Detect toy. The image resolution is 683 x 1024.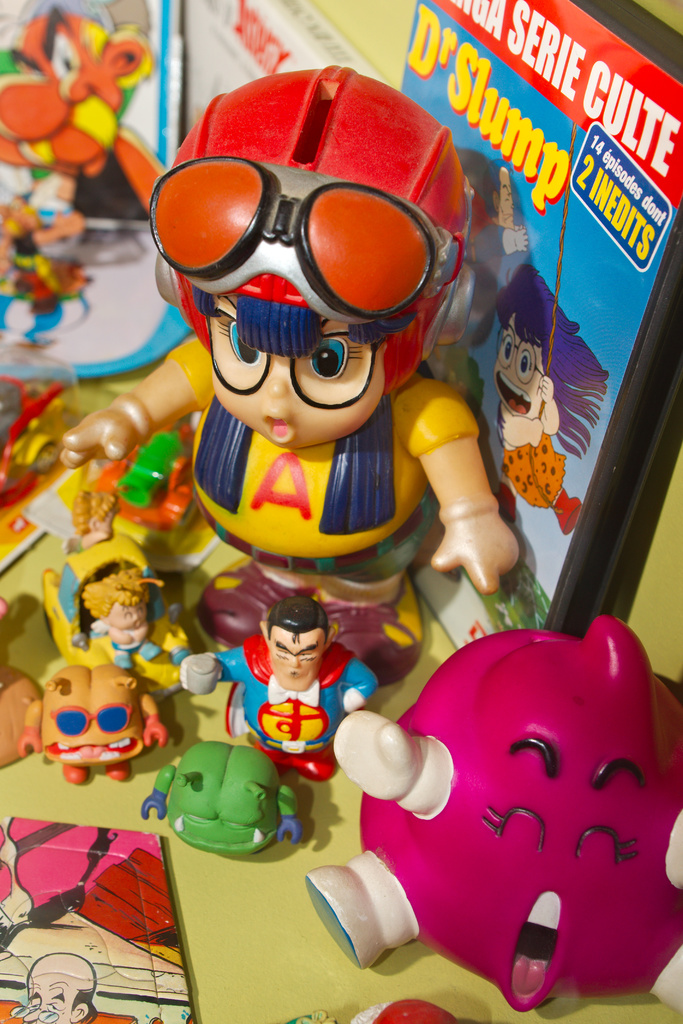
select_region(350, 628, 682, 1023).
